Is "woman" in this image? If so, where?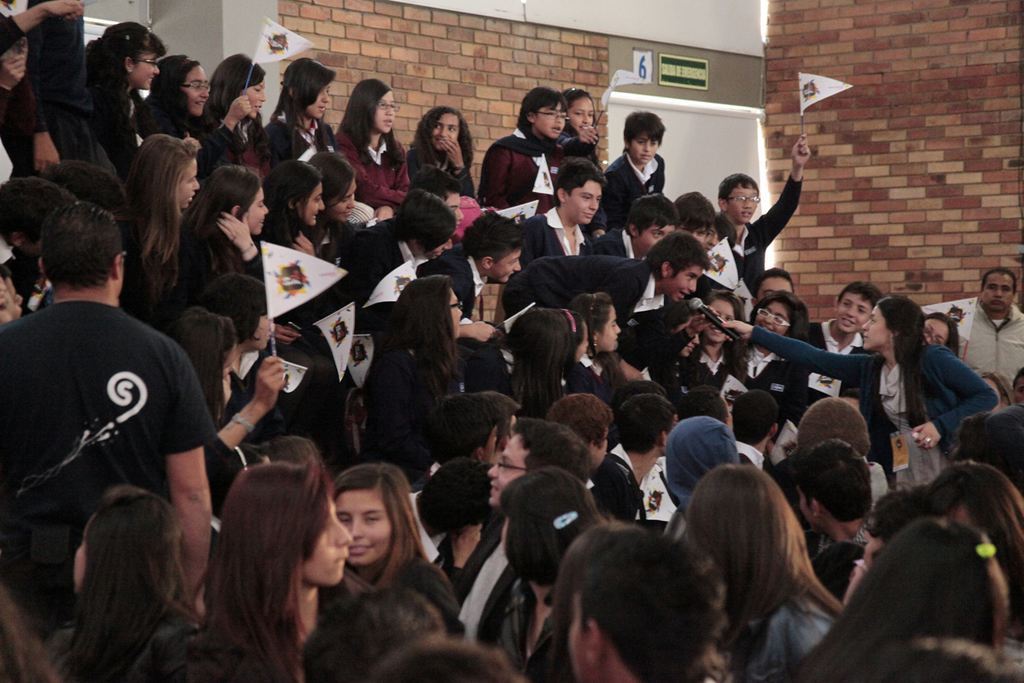
Yes, at select_region(198, 55, 273, 184).
